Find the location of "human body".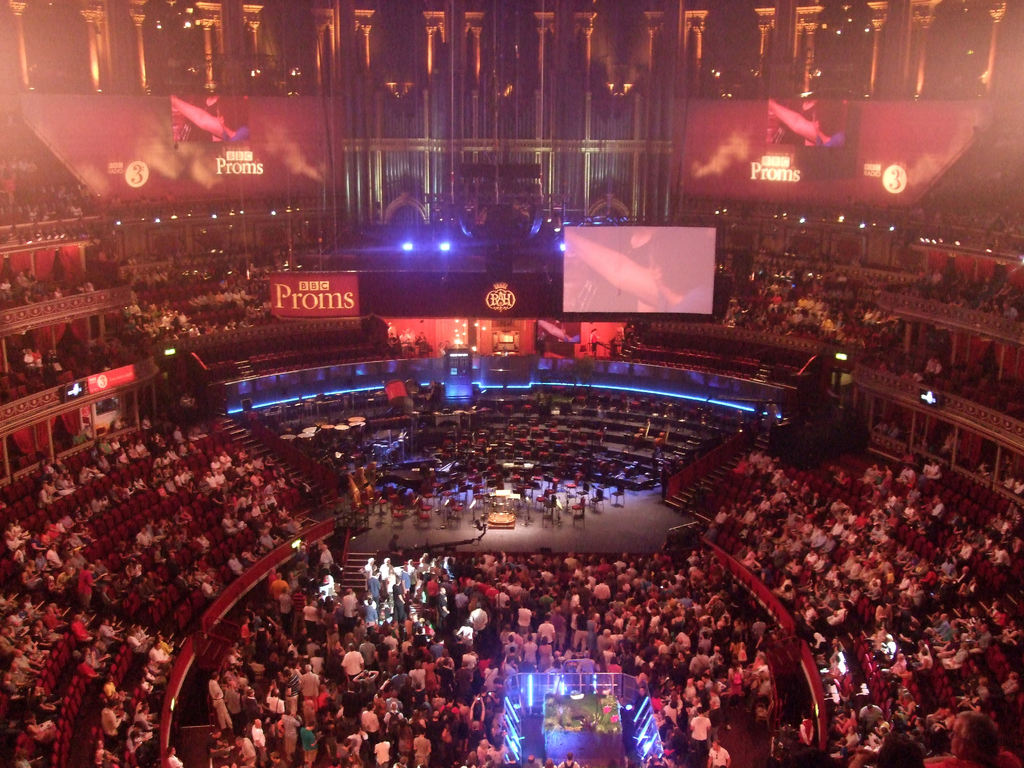
Location: (left=648, top=573, right=660, bottom=582).
